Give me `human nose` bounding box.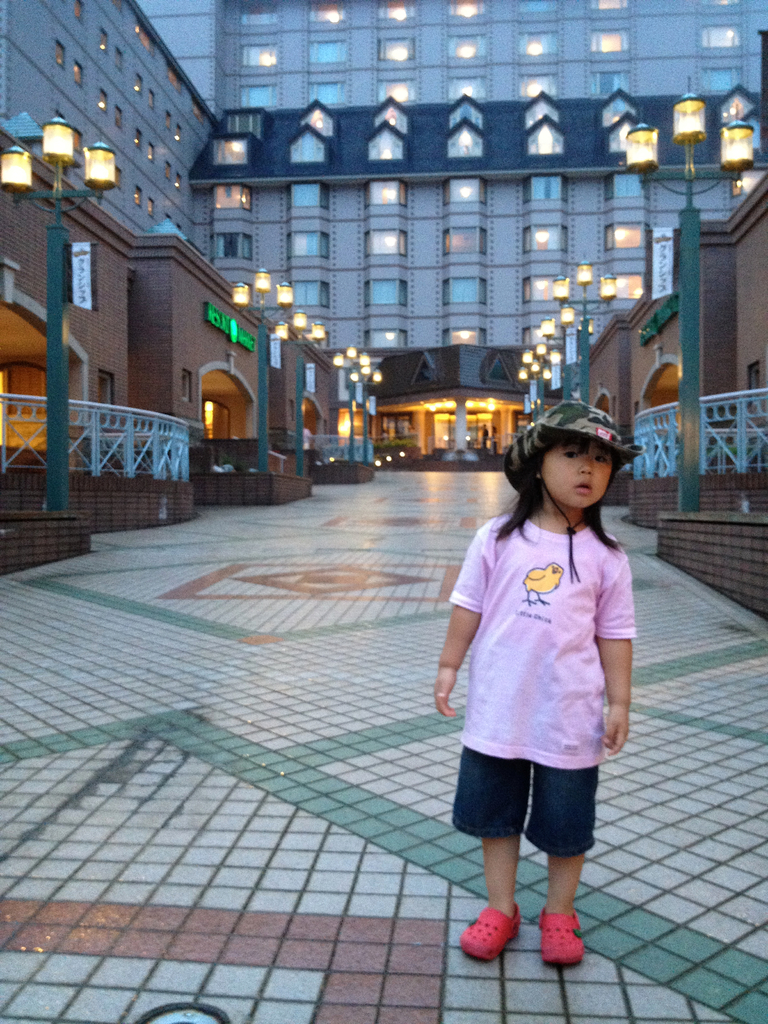
select_region(579, 458, 595, 478).
